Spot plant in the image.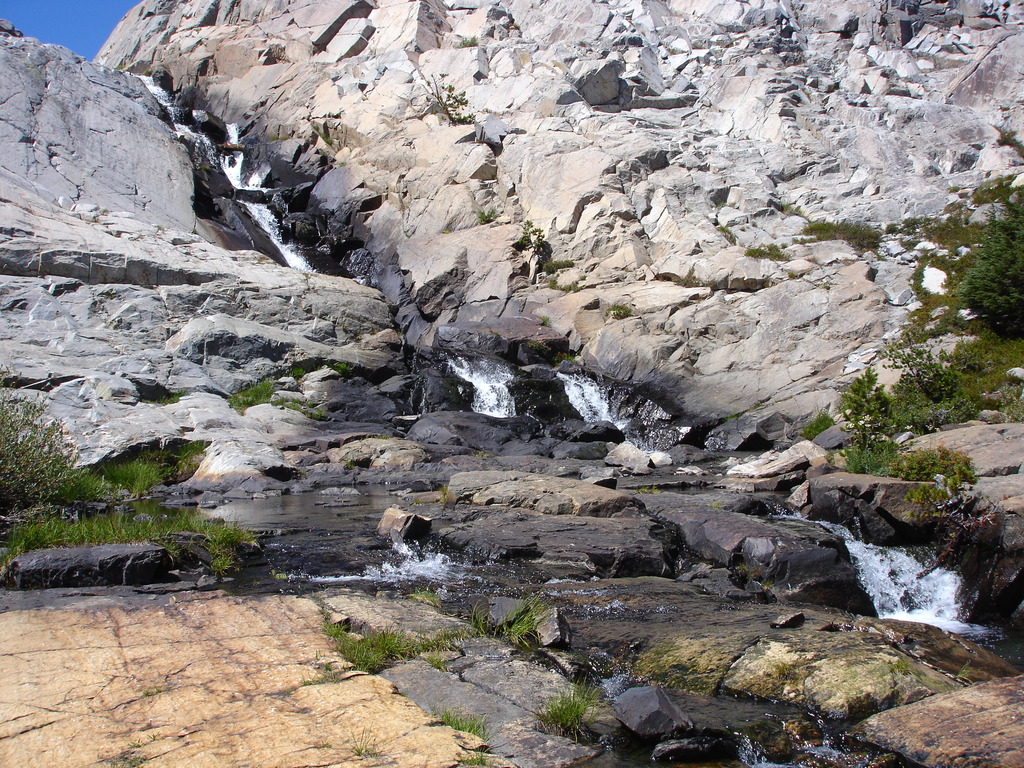
plant found at locate(472, 199, 499, 224).
